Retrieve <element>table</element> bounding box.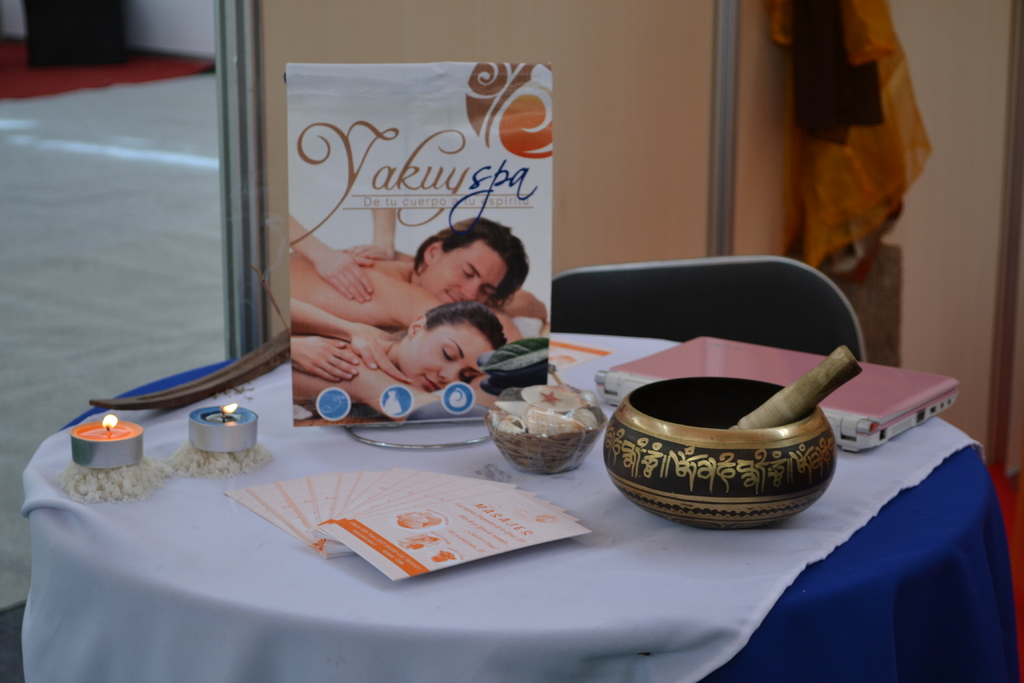
Bounding box: region(0, 342, 959, 679).
